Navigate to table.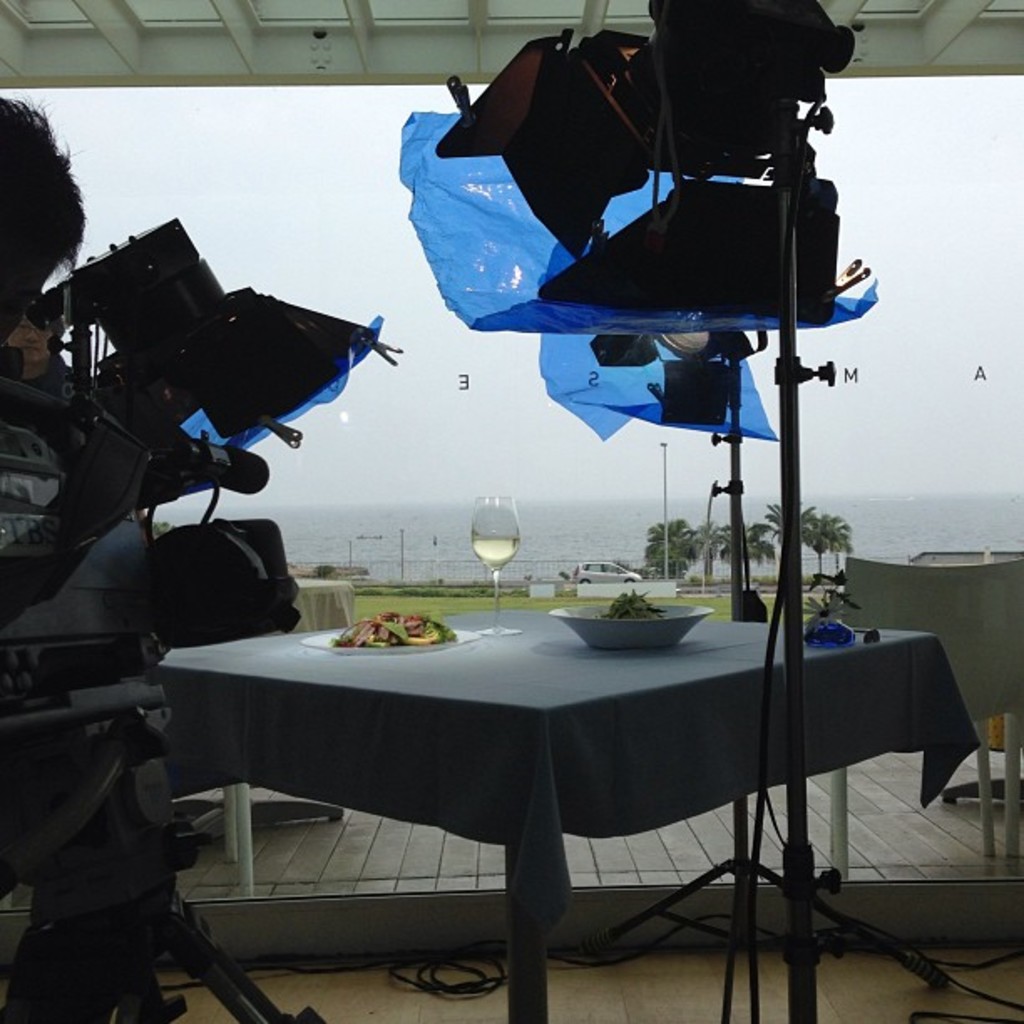
Navigation target: <region>120, 577, 970, 975</region>.
